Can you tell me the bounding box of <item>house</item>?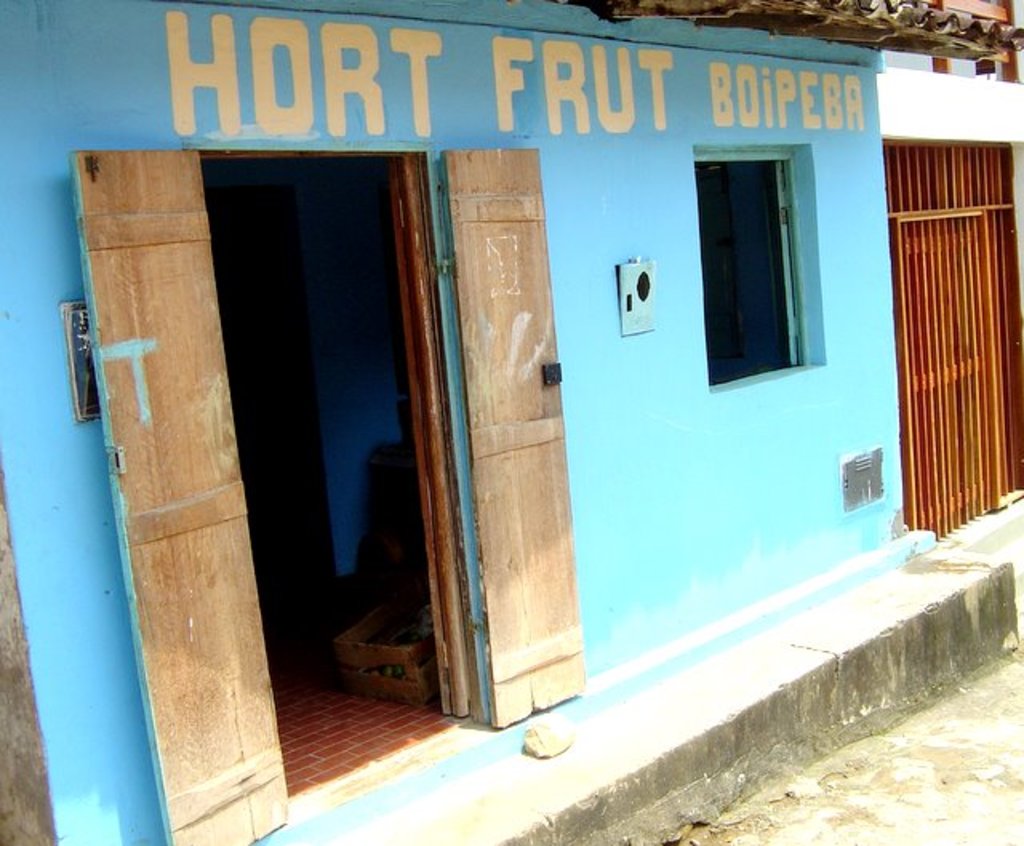
<box>0,0,1022,844</box>.
